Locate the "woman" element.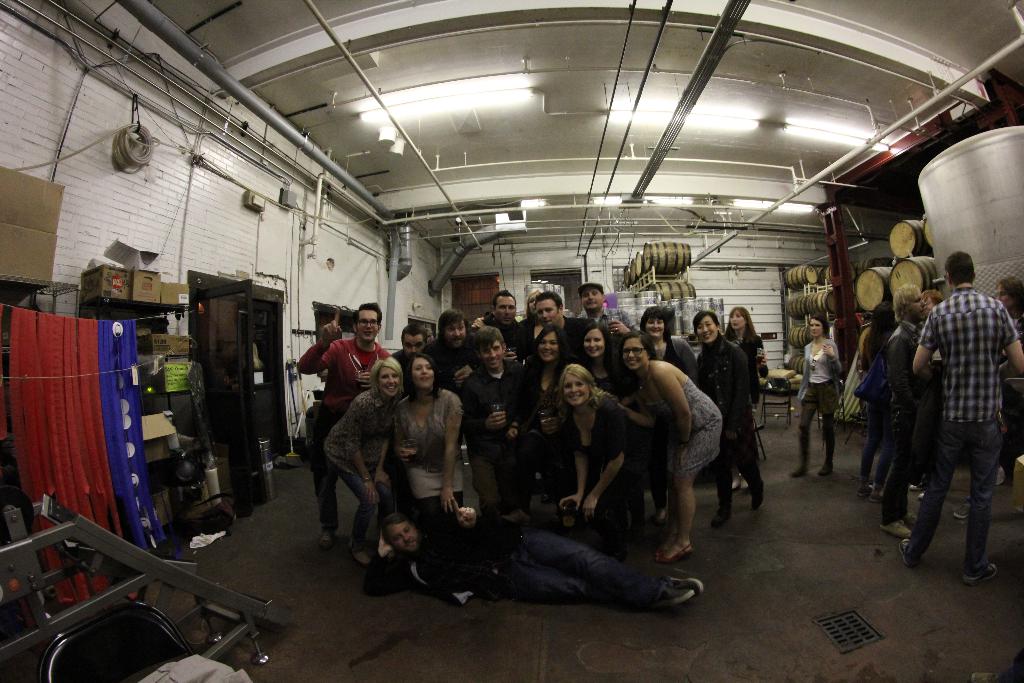
Element bbox: 689, 309, 764, 525.
